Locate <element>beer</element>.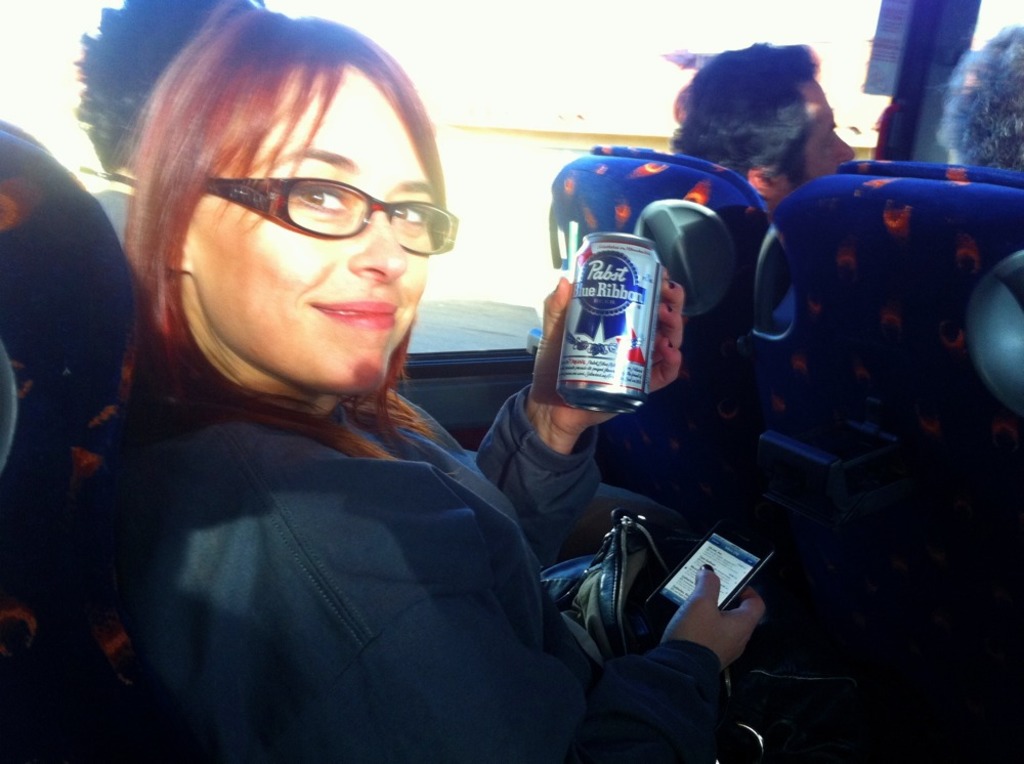
Bounding box: {"x1": 550, "y1": 220, "x2": 684, "y2": 421}.
